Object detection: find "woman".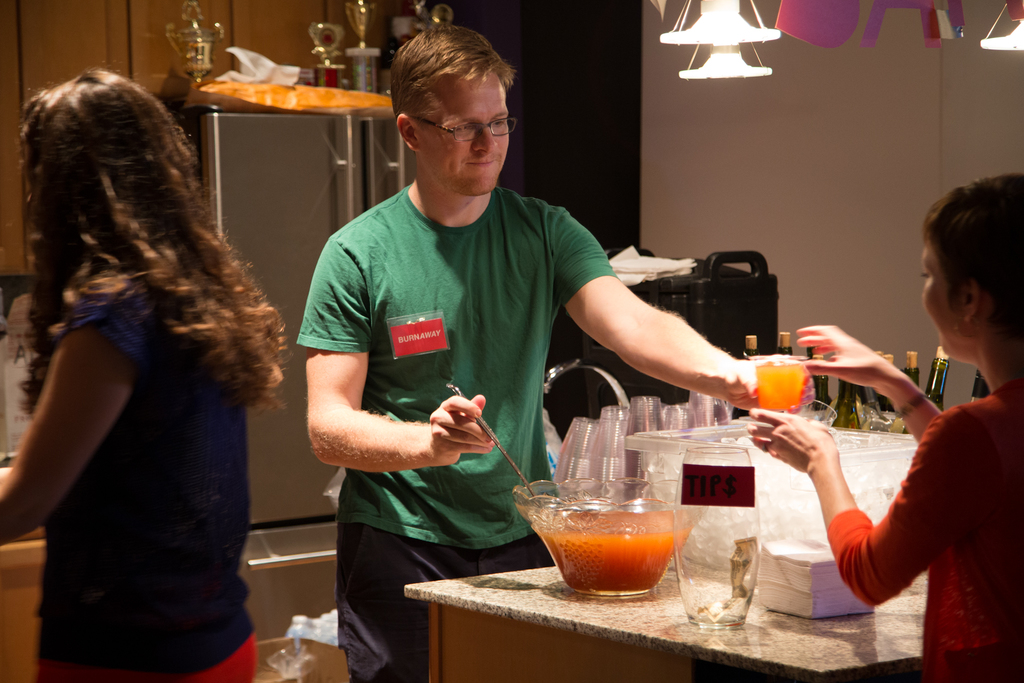
0:51:276:682.
